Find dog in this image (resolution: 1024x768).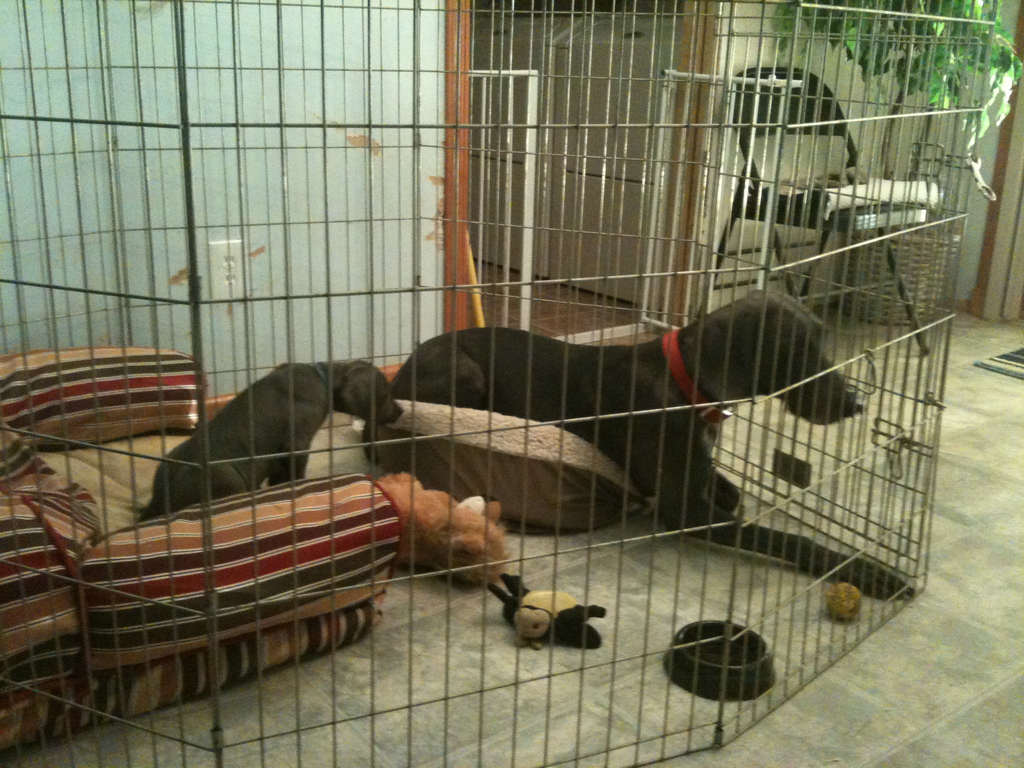
locate(375, 468, 515, 584).
